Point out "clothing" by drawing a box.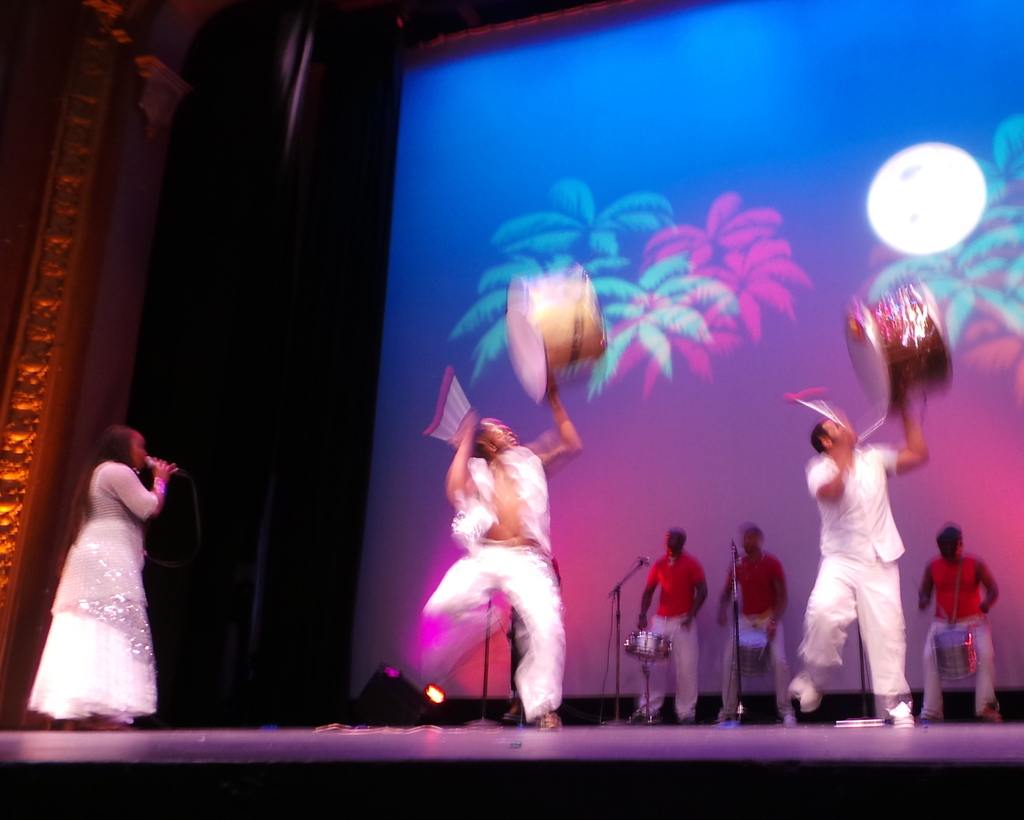
{"x1": 399, "y1": 424, "x2": 566, "y2": 711}.
